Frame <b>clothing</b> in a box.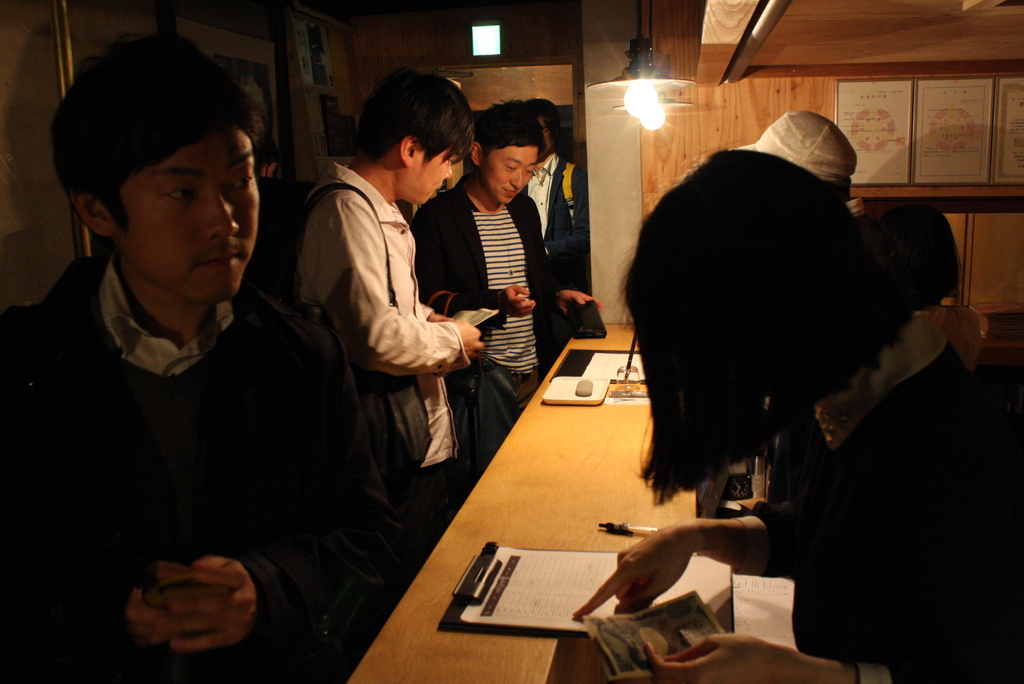
<box>754,350,1023,683</box>.
